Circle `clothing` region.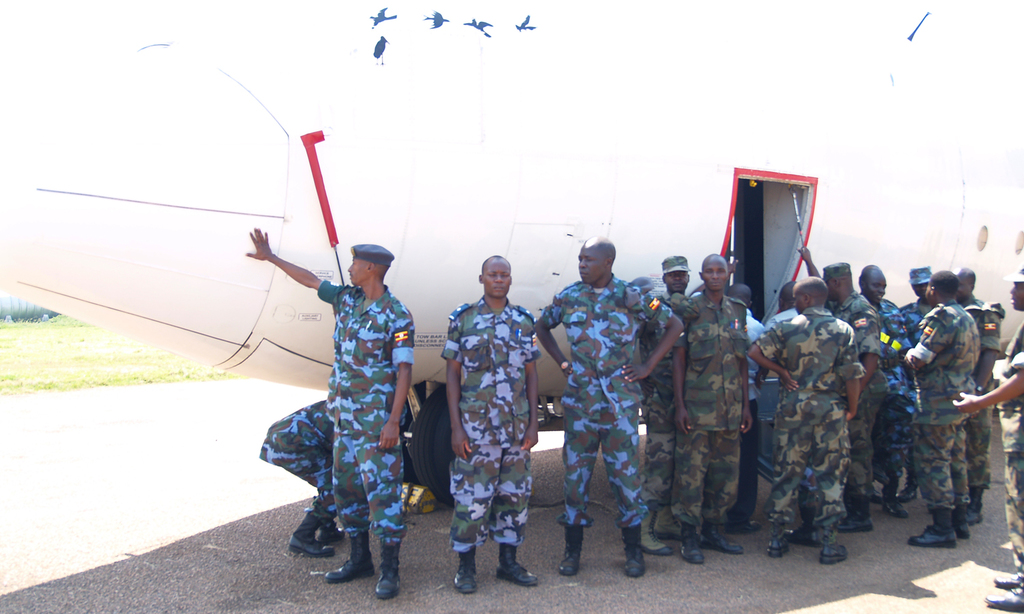
Region: bbox=[964, 294, 993, 499].
